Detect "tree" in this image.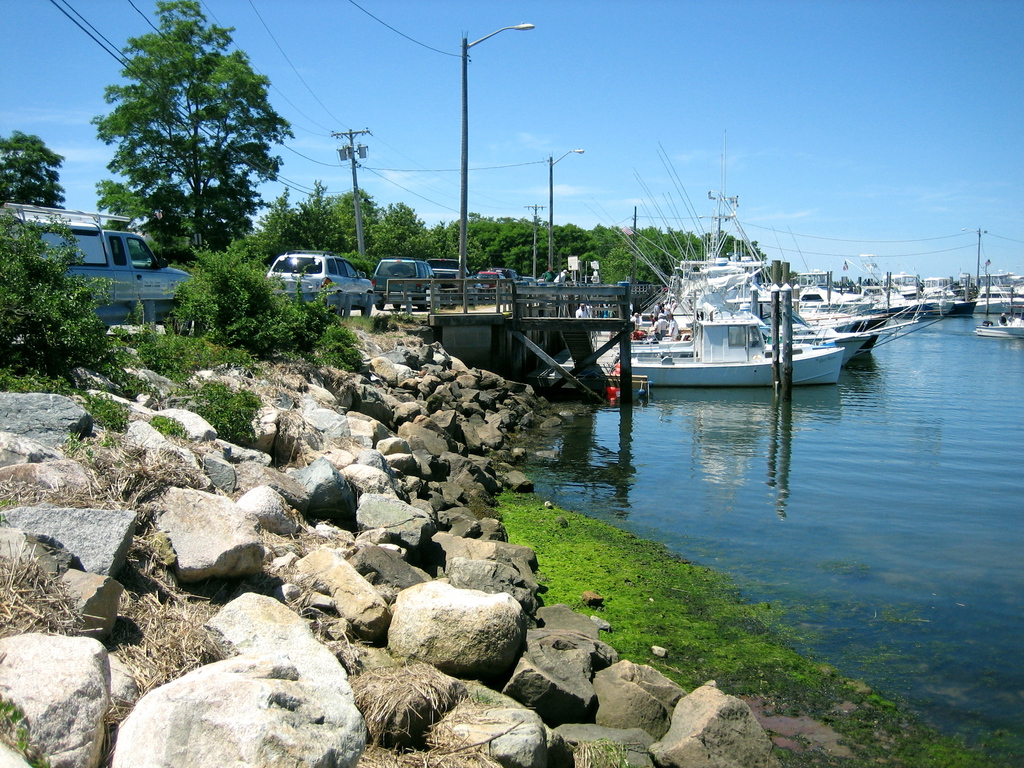
Detection: locate(561, 220, 595, 271).
